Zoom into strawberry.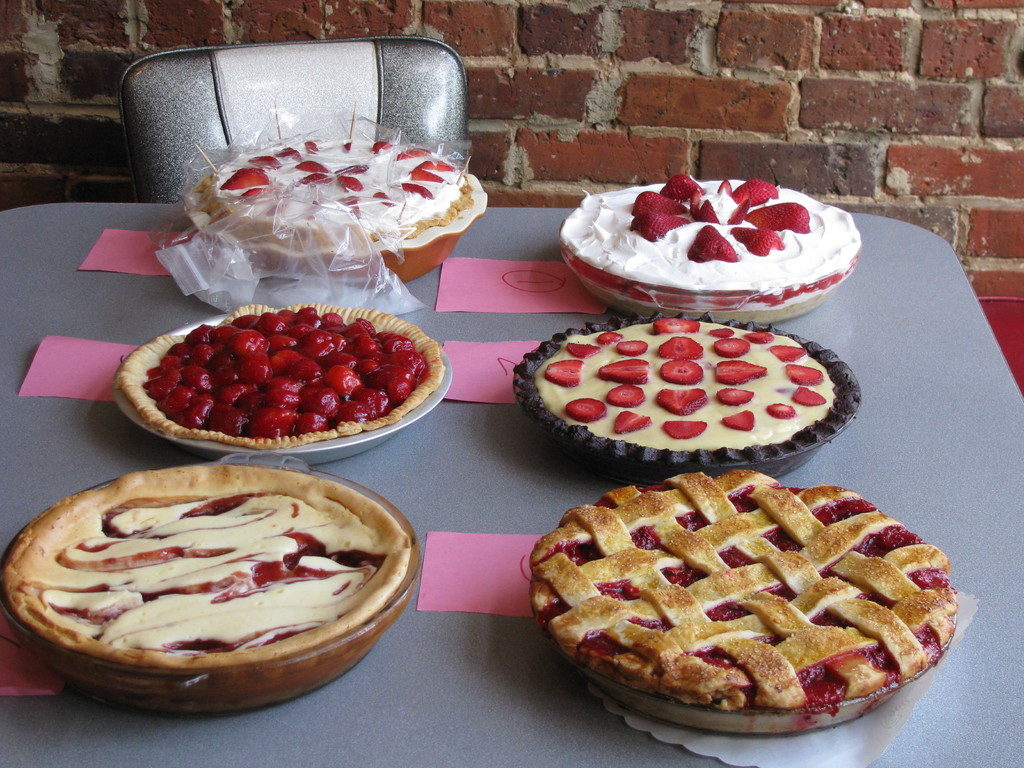
Zoom target: detection(735, 195, 751, 211).
